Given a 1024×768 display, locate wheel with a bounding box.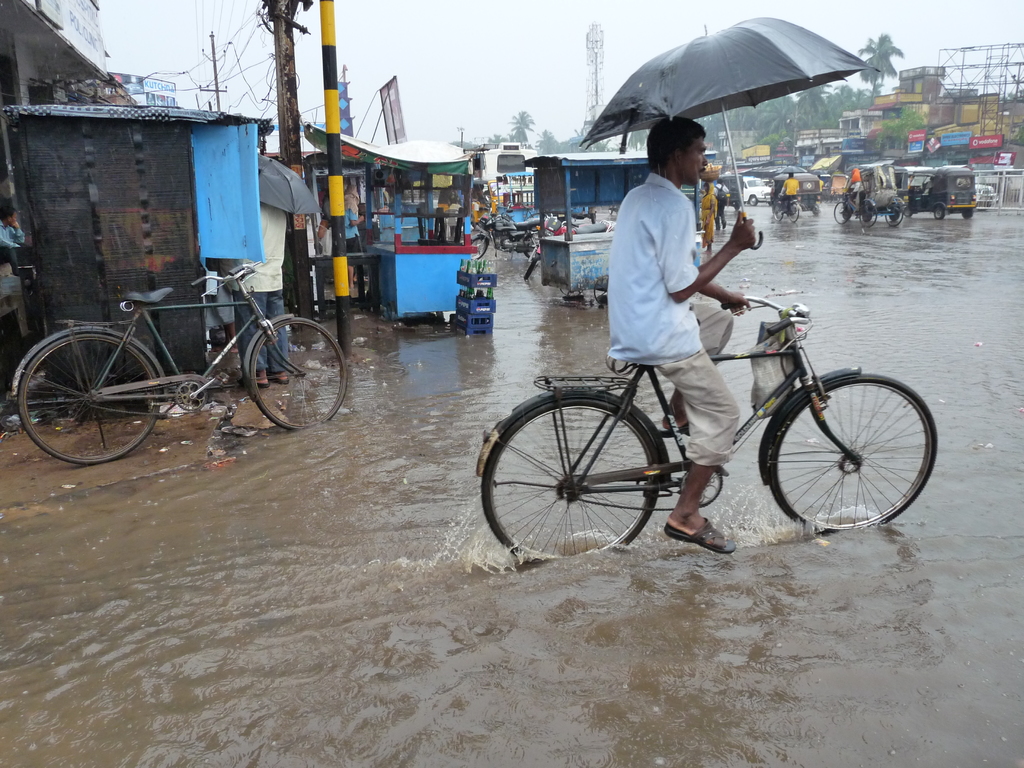
Located: bbox=(886, 198, 903, 232).
